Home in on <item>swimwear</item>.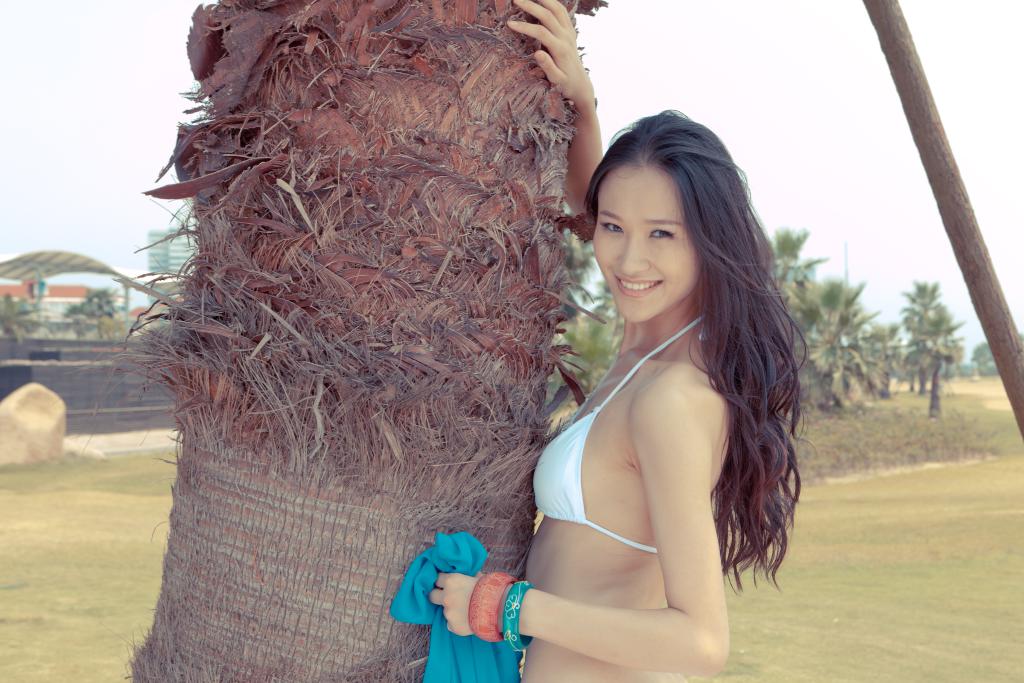
Homed in at (x1=523, y1=312, x2=705, y2=553).
